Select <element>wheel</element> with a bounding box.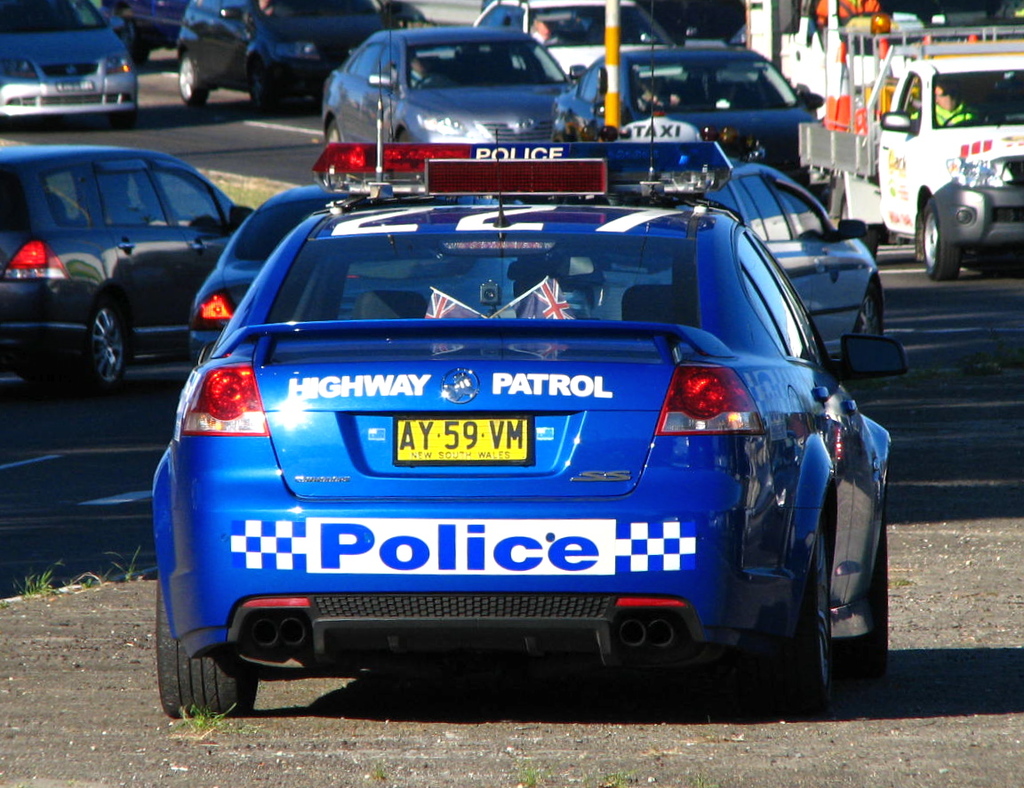
detection(920, 196, 964, 279).
